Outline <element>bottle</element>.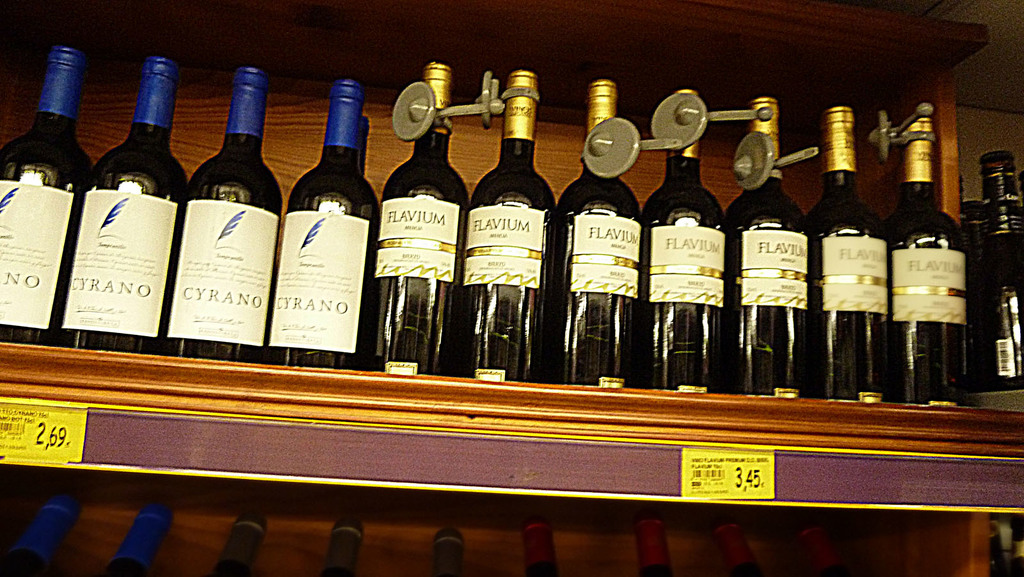
Outline: box=[970, 149, 1023, 396].
